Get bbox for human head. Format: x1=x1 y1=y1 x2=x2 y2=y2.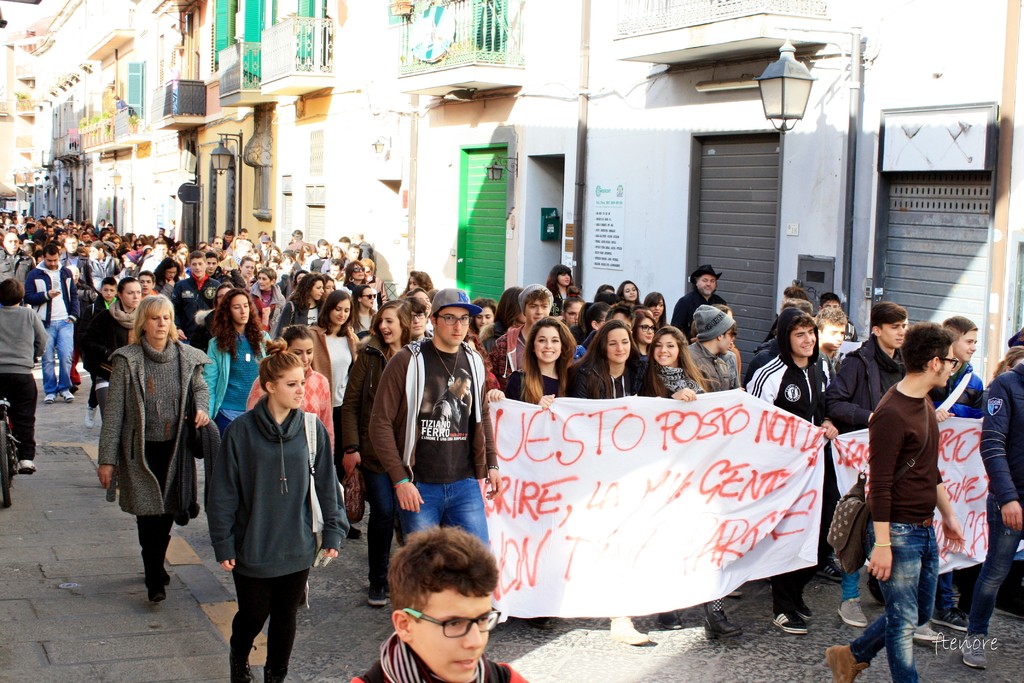
x1=304 y1=278 x2=325 y2=304.
